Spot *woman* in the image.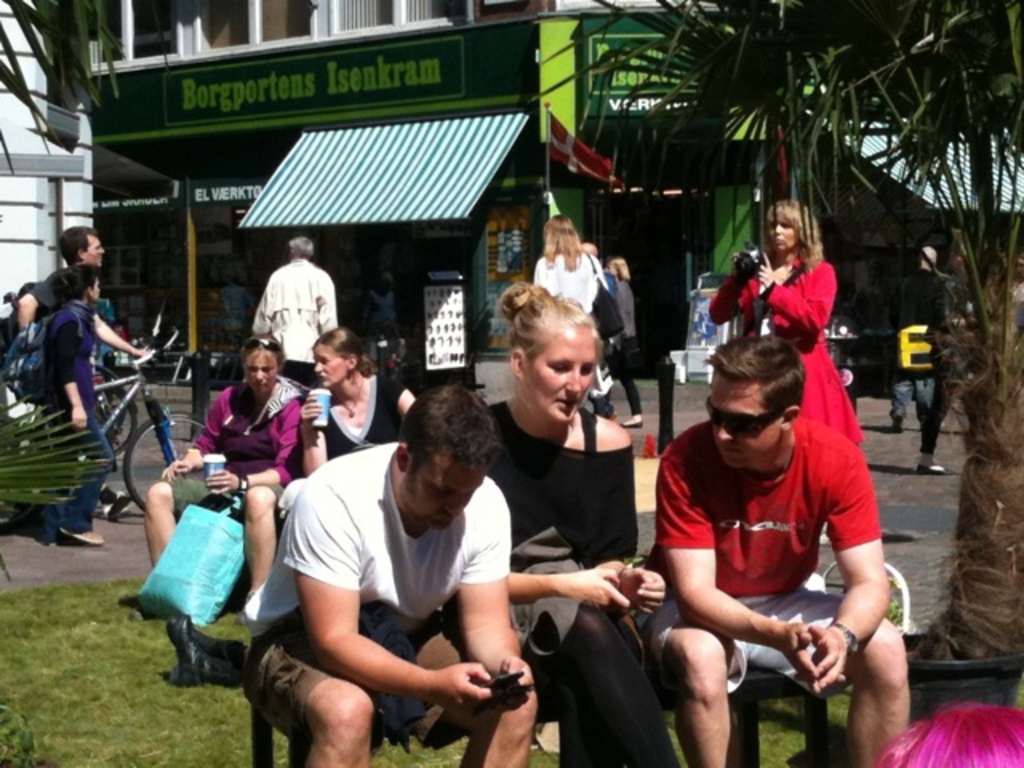
*woman* found at box(483, 278, 667, 766).
